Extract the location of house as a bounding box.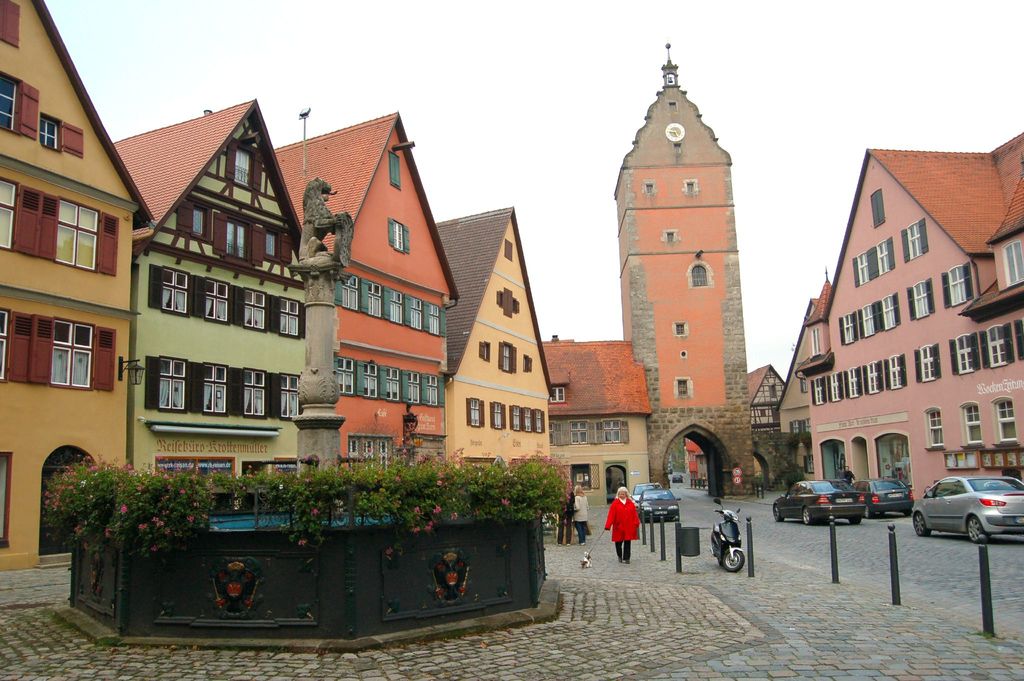
locate(273, 108, 459, 493).
